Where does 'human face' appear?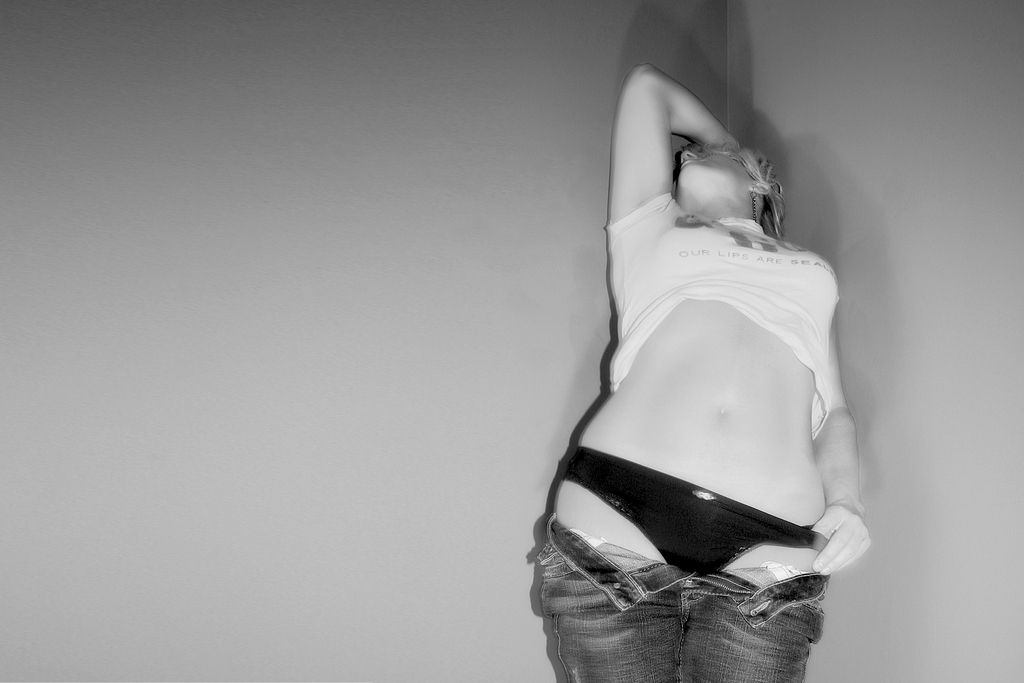
Appears at 675/151/752/198.
